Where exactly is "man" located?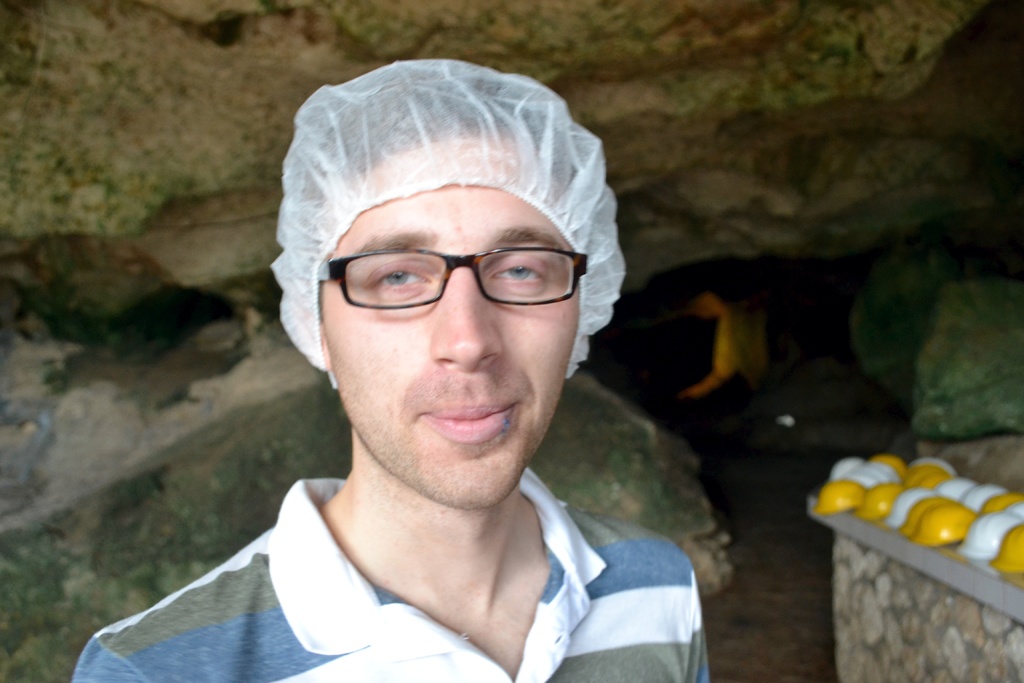
Its bounding box is (x1=126, y1=38, x2=764, y2=682).
